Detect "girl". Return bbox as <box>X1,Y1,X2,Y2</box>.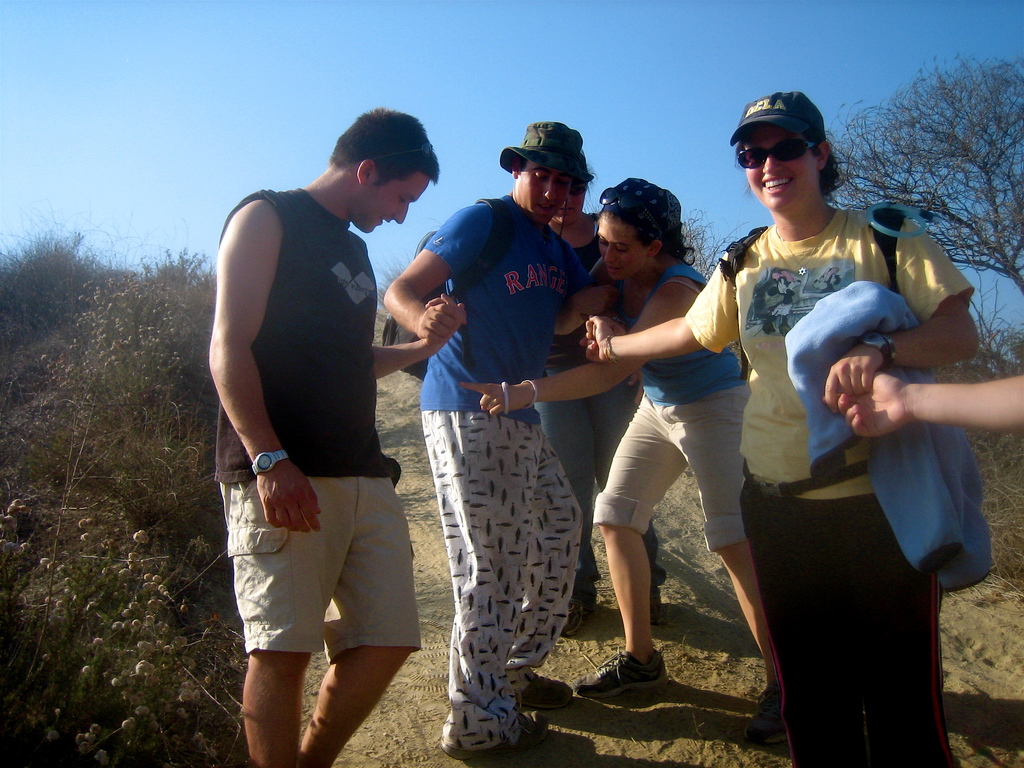
<box>580,93,980,767</box>.
